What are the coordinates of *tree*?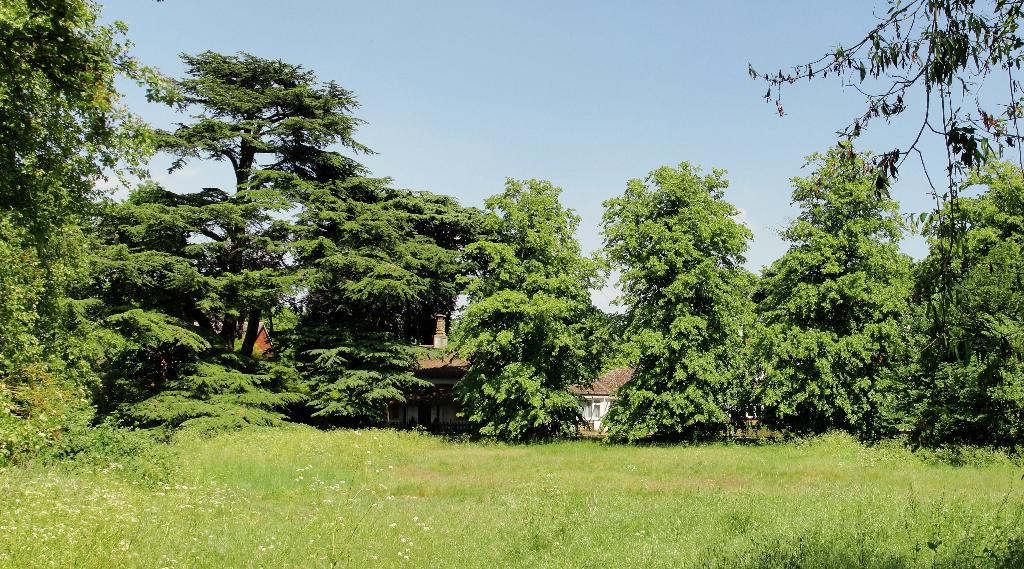
locate(749, 140, 935, 443).
